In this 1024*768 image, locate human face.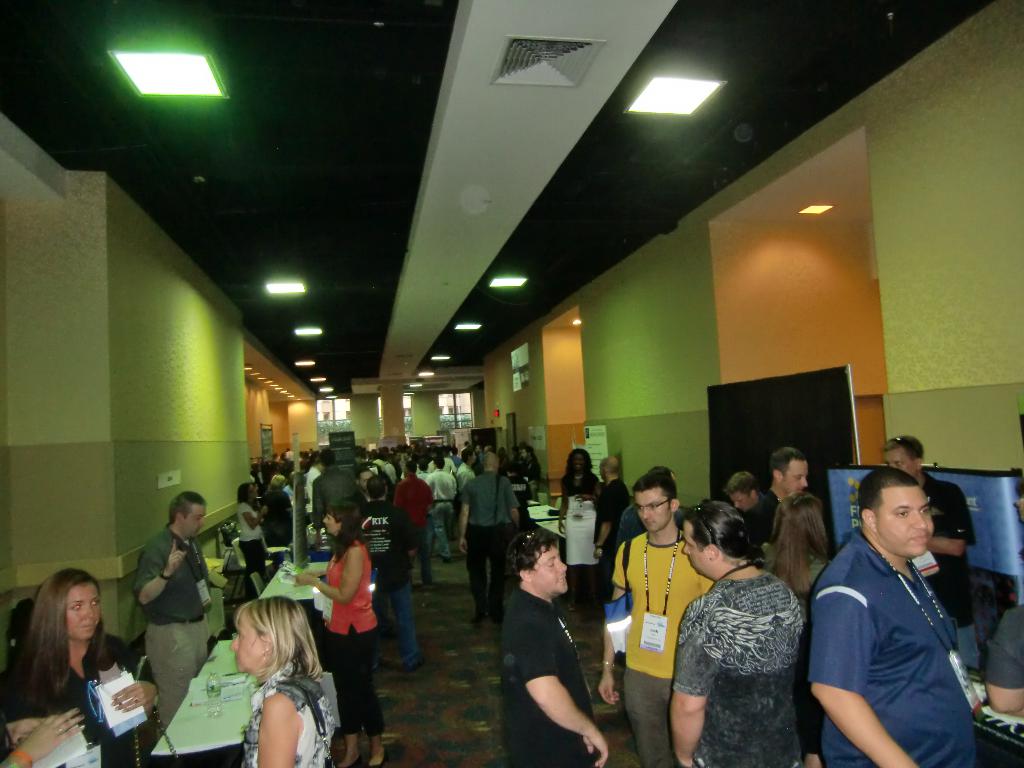
Bounding box: locate(732, 492, 749, 504).
